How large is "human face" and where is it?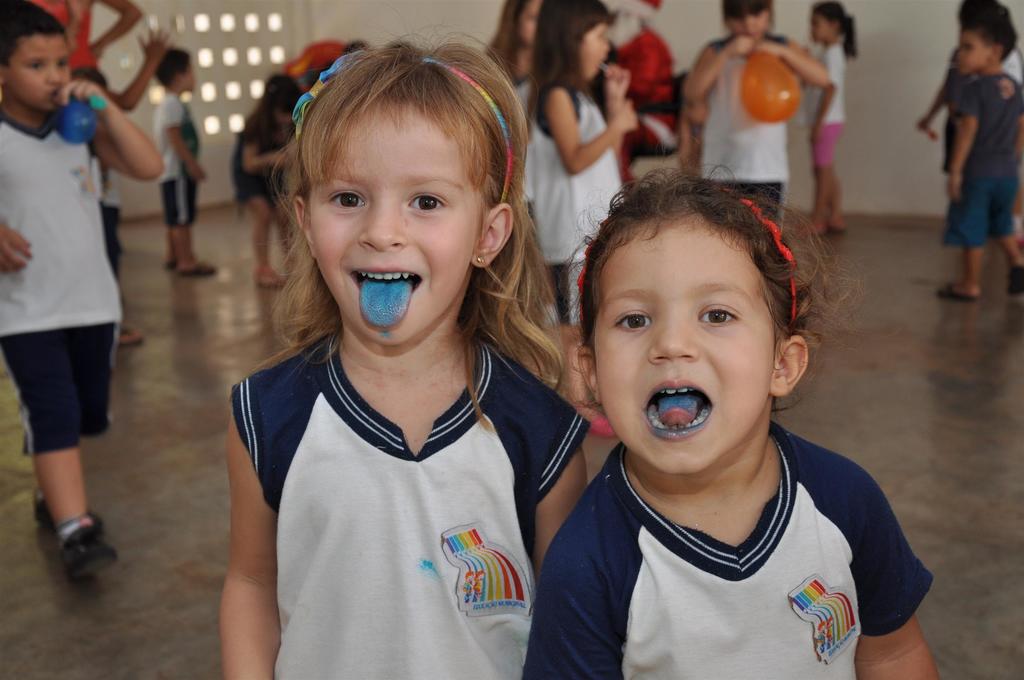
Bounding box: {"left": 3, "top": 32, "right": 70, "bottom": 109}.
